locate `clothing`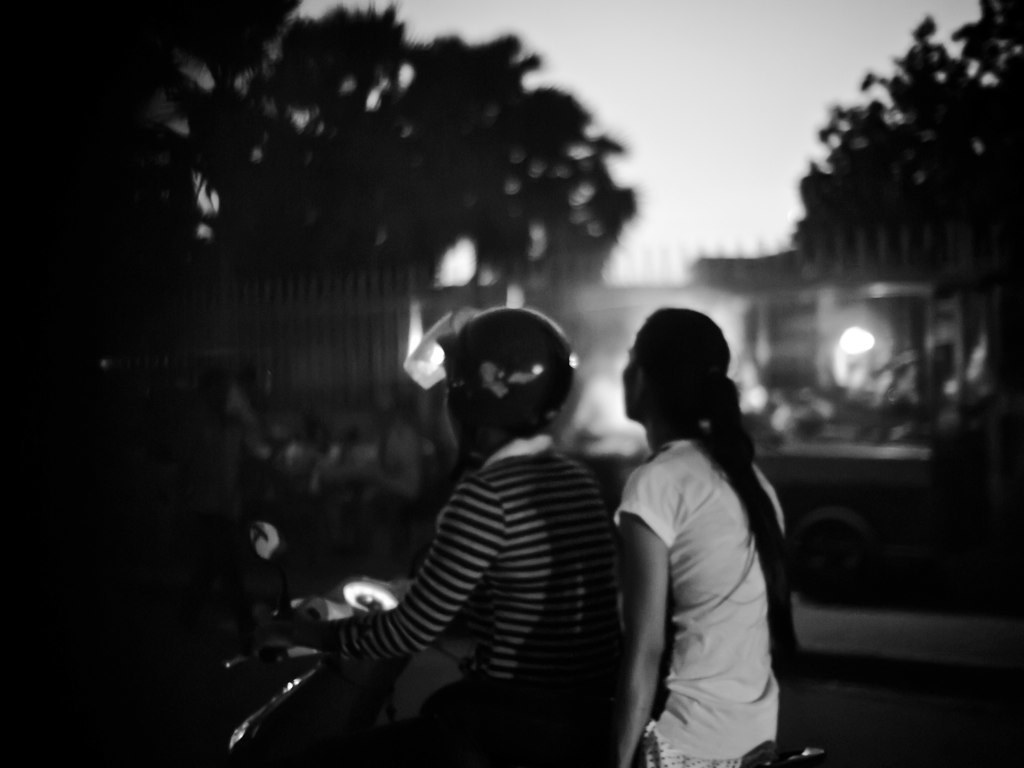
bbox=[607, 369, 796, 760]
